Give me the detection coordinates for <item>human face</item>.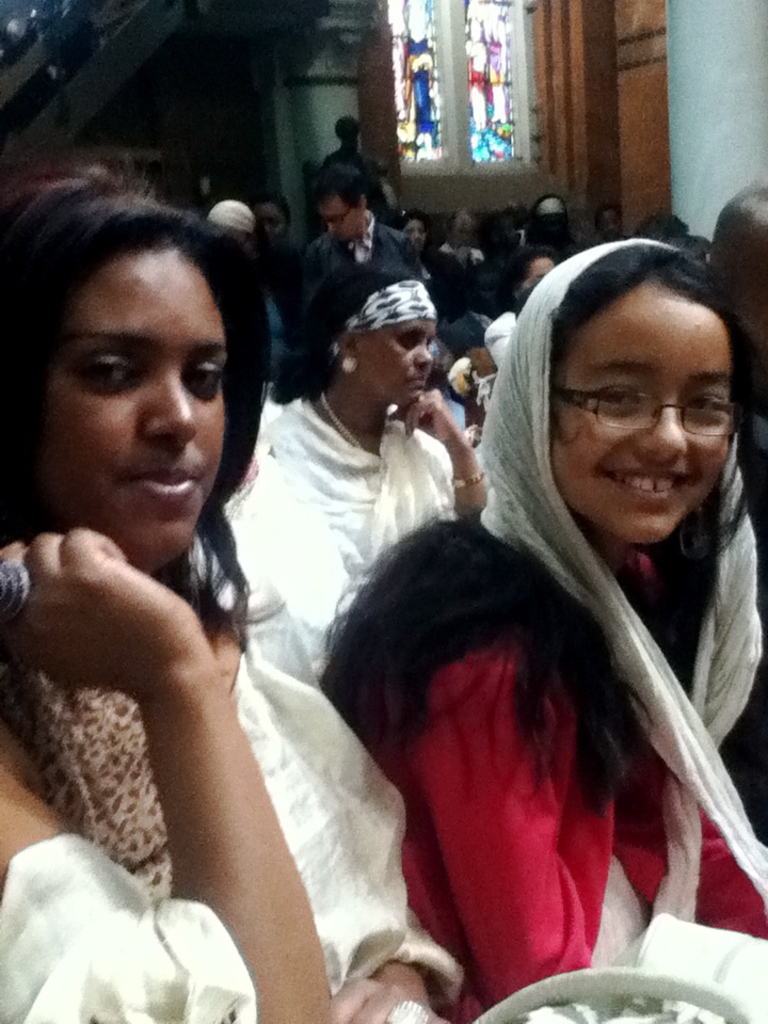
pyautogui.locateOnScreen(352, 301, 437, 403).
